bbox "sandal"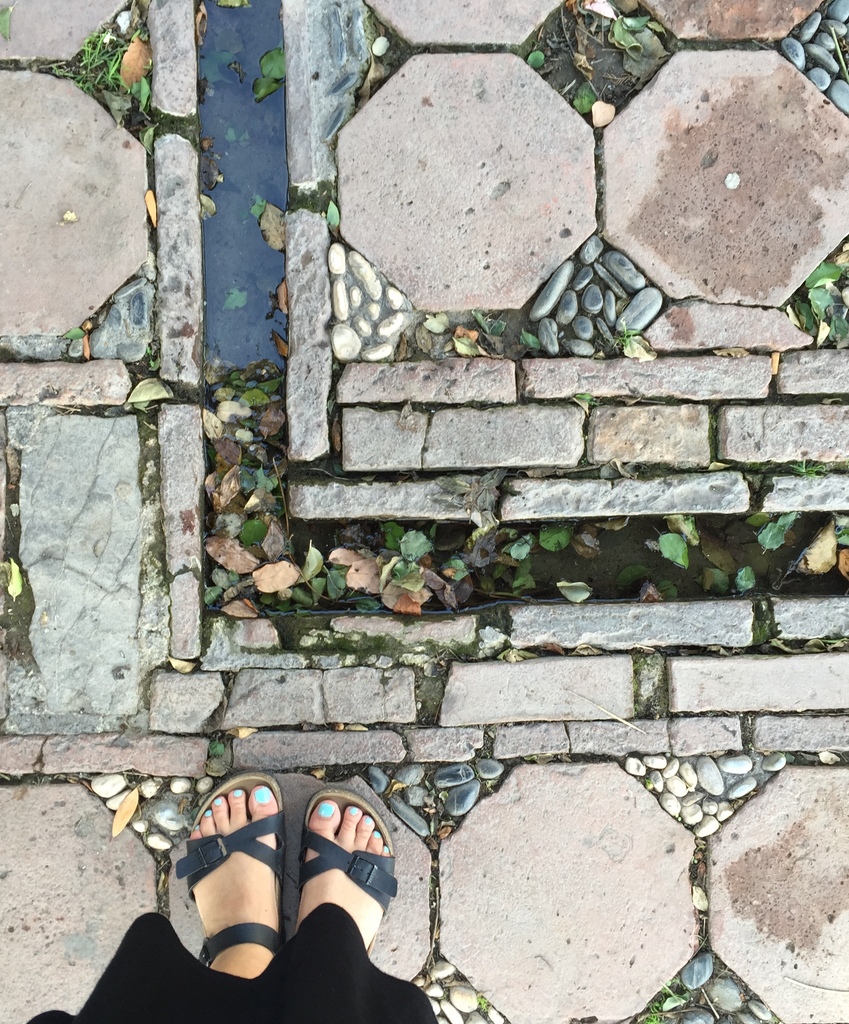
177 770 283 961
